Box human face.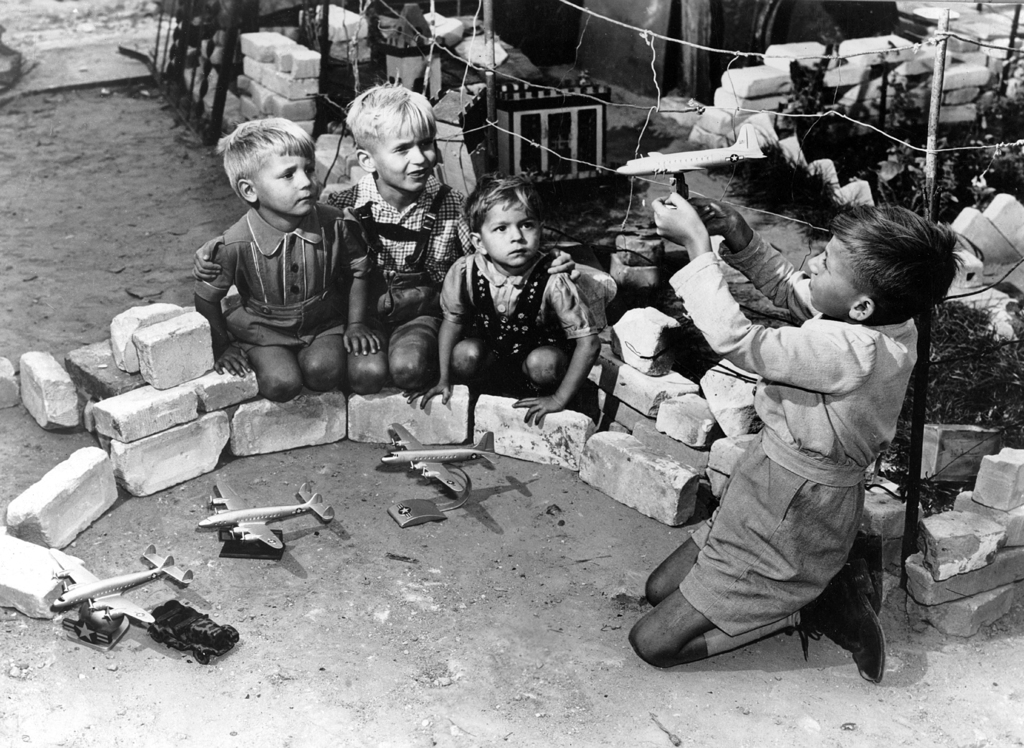
pyautogui.locateOnScreen(256, 145, 321, 216).
